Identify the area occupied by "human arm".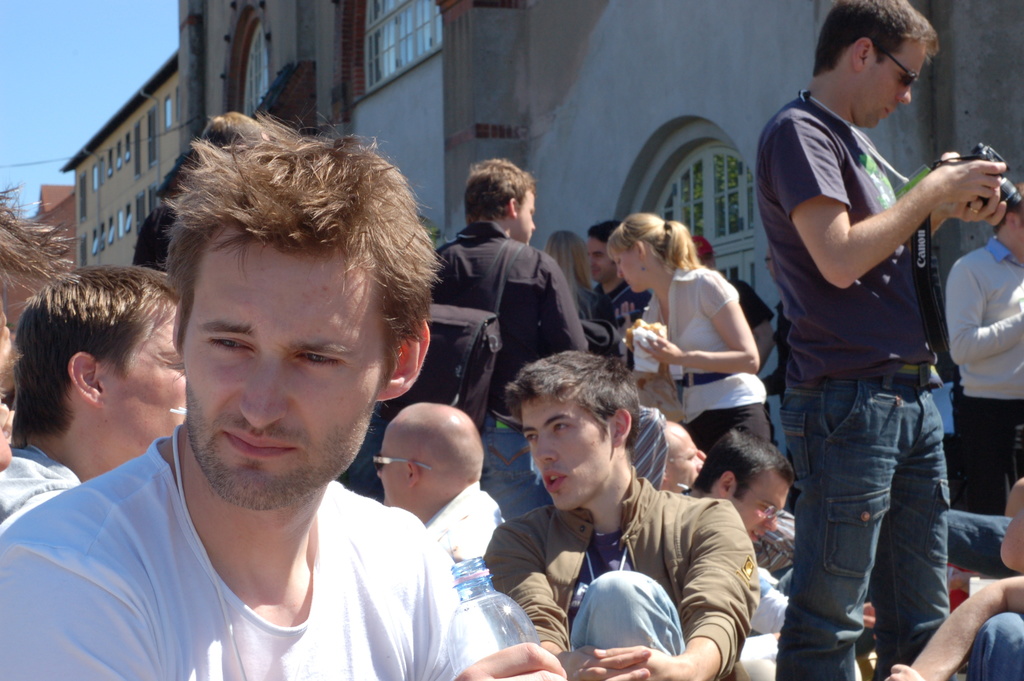
Area: 931:186:1008:240.
